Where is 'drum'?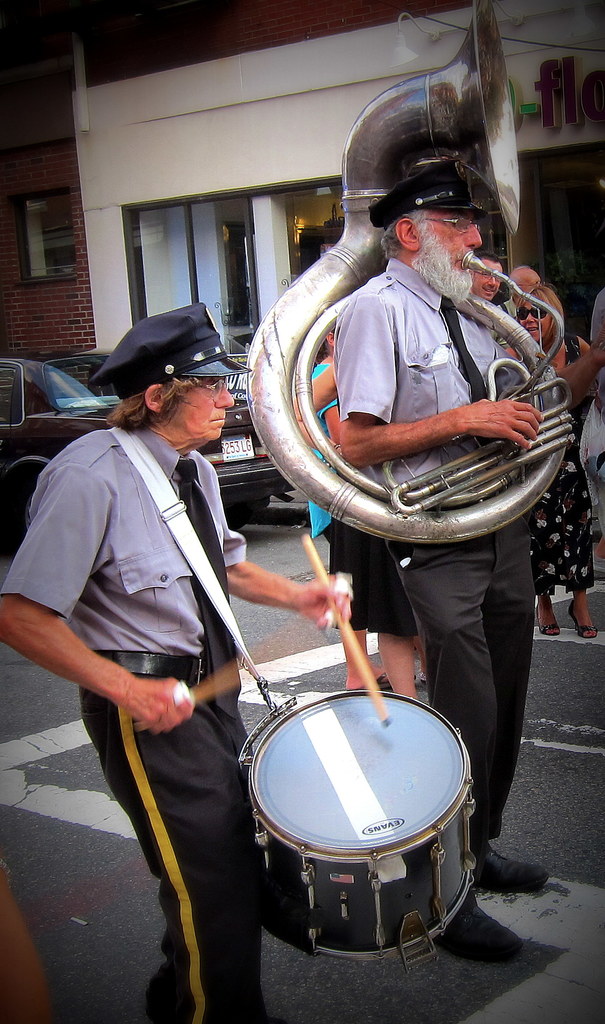
bbox(220, 625, 499, 952).
